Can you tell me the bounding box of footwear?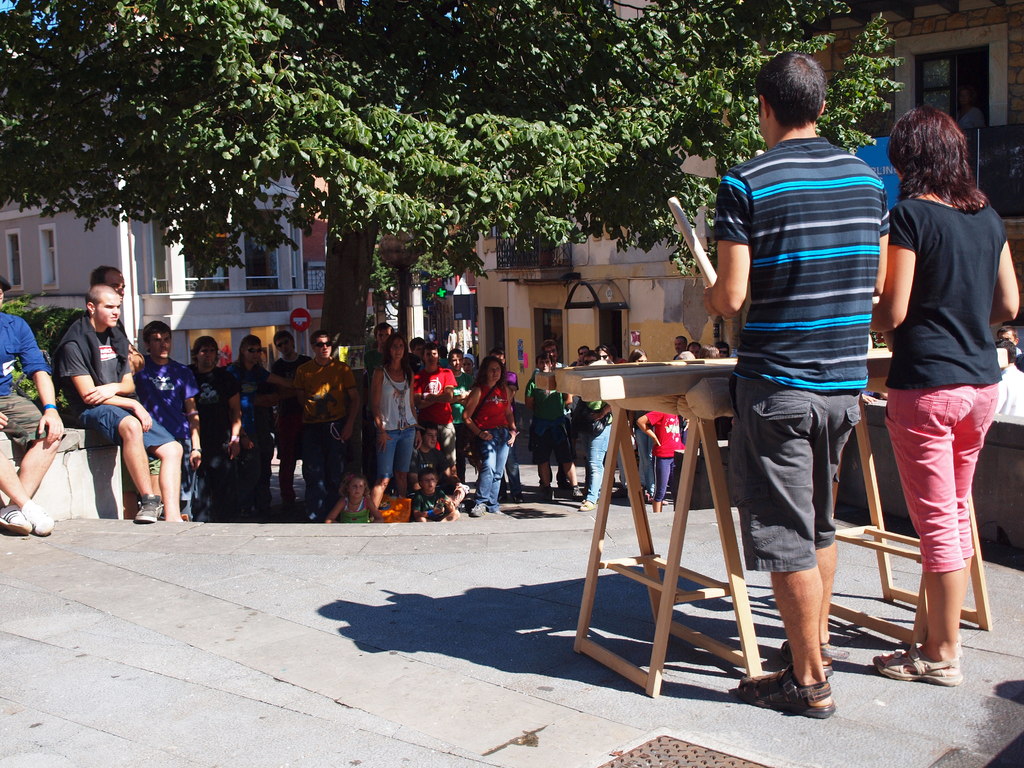
bbox(582, 499, 595, 508).
